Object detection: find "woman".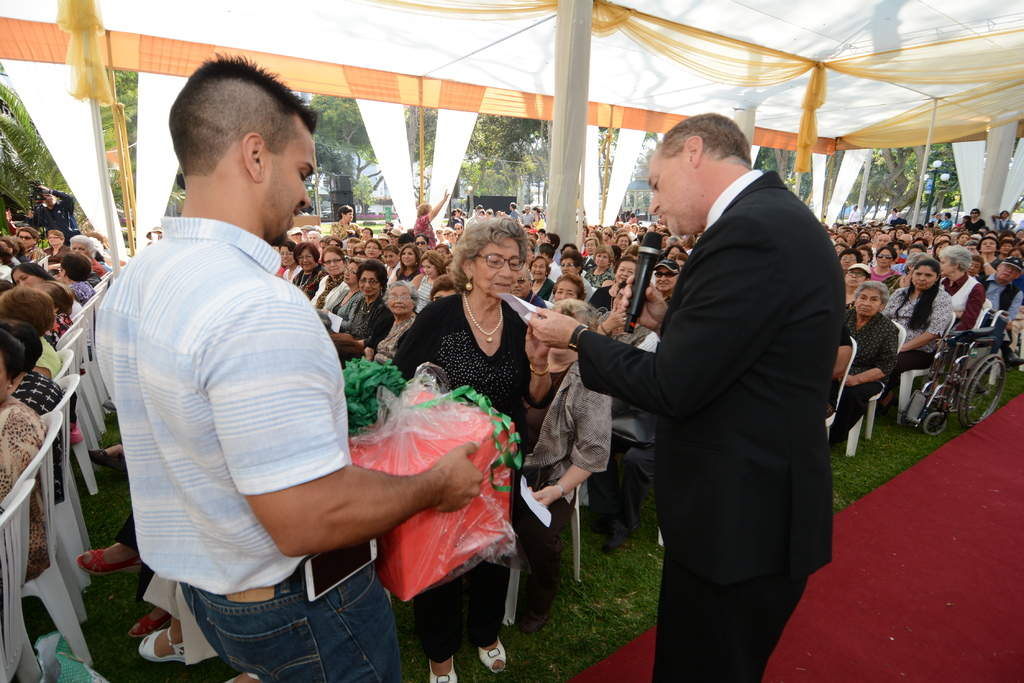
(left=10, top=264, right=84, bottom=313).
